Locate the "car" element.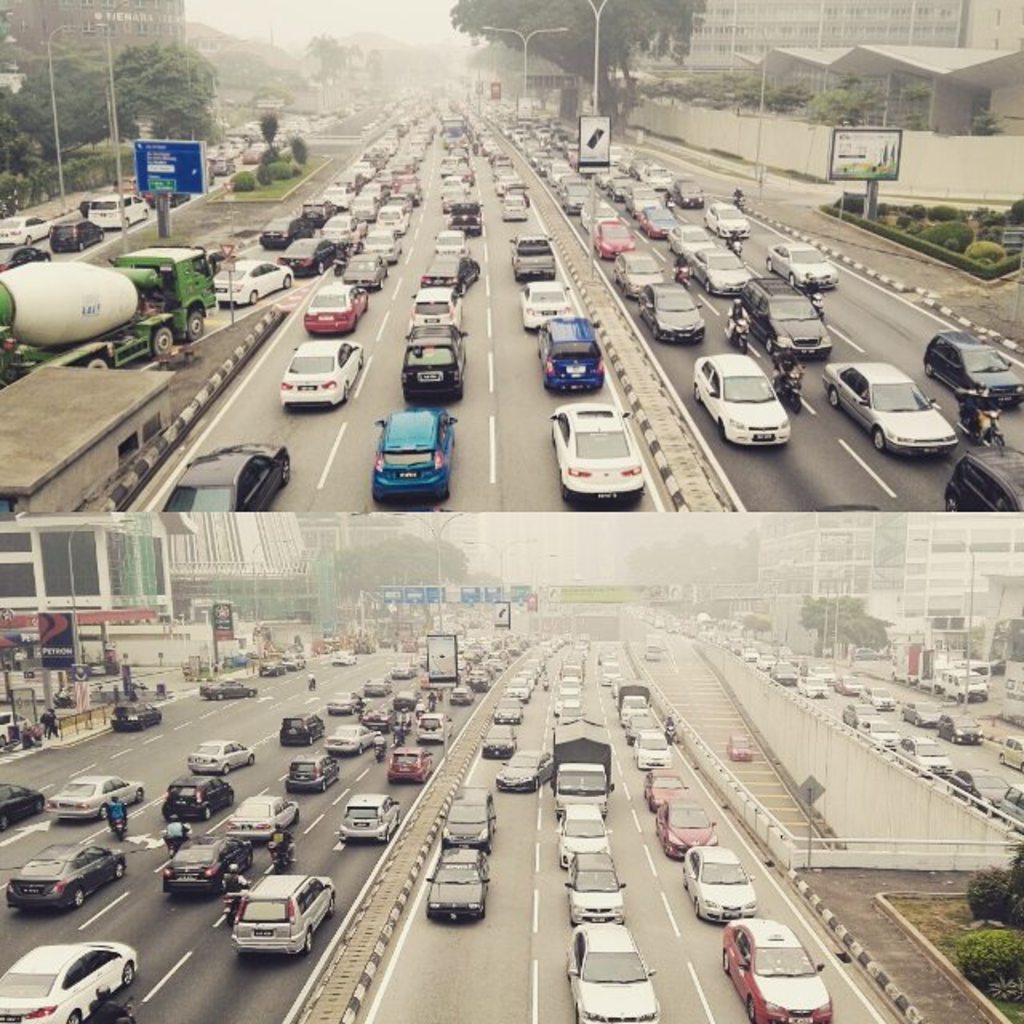
Element bbox: 258 658 286 675.
